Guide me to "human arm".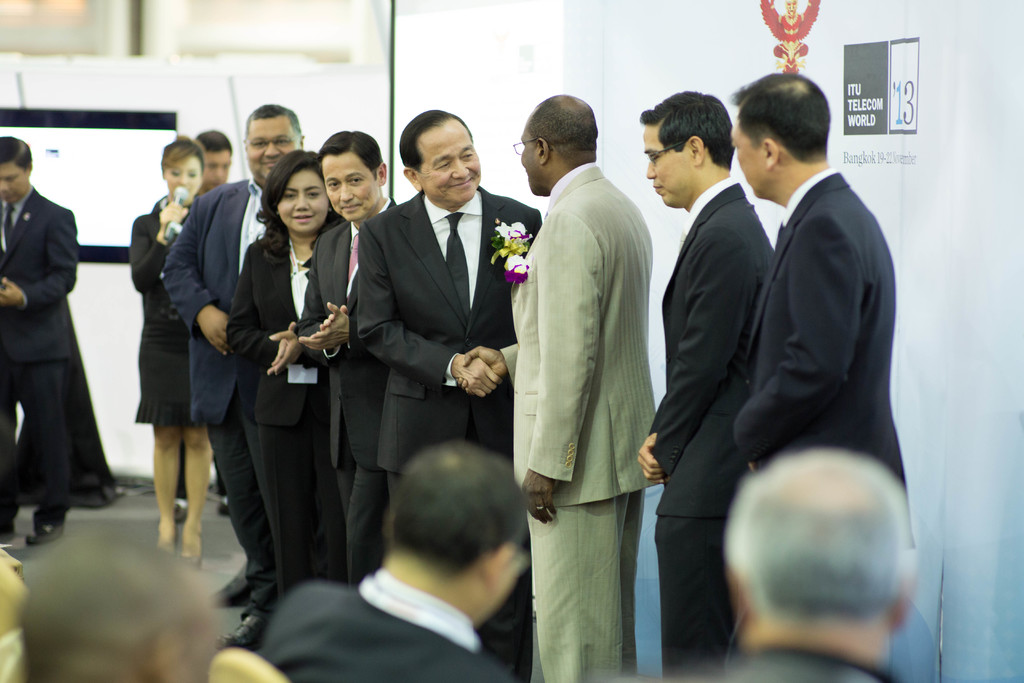
Guidance: (x1=299, y1=234, x2=358, y2=368).
